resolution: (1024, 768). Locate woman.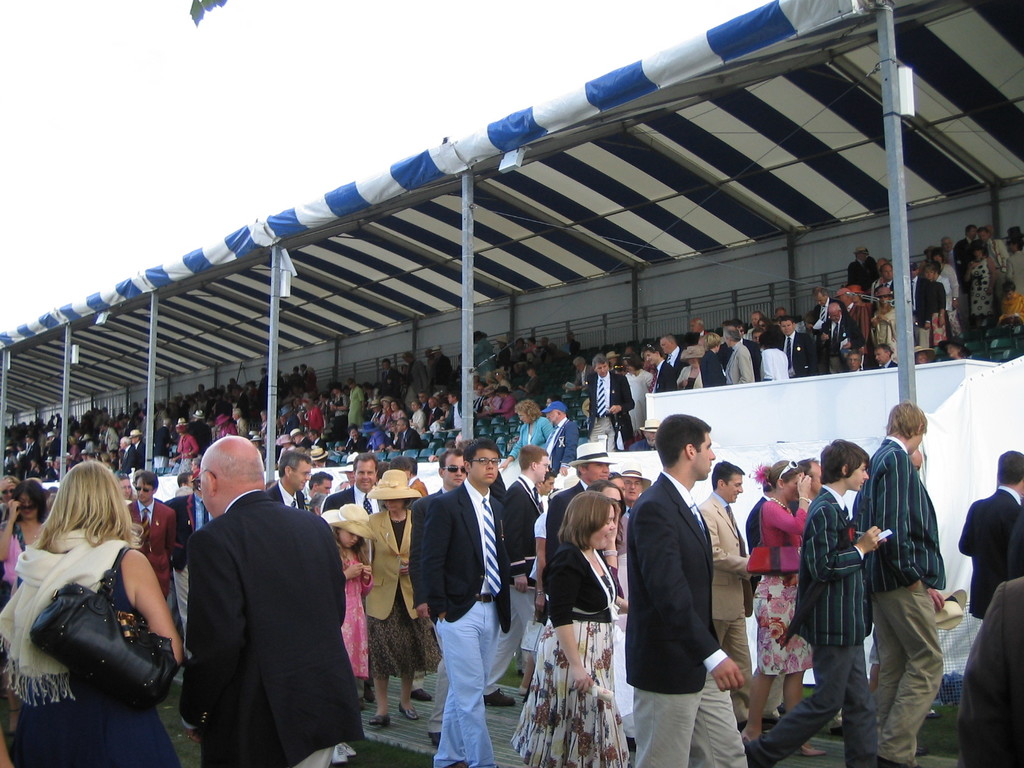
x1=15 y1=439 x2=175 y2=753.
